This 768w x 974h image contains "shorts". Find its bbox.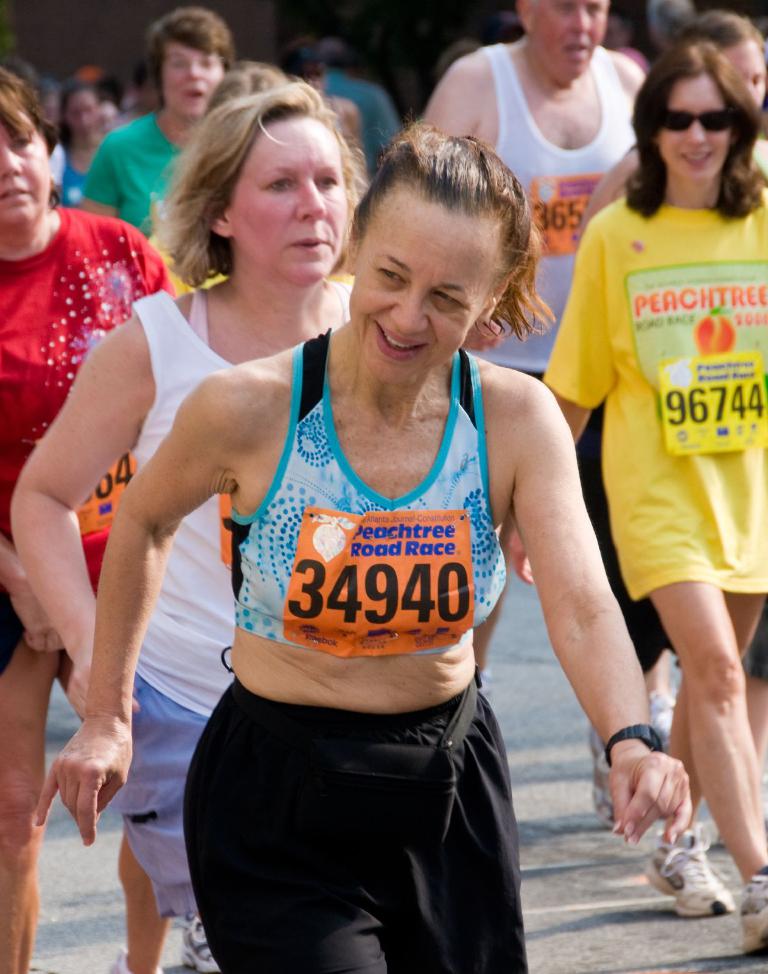
(112,673,225,923).
